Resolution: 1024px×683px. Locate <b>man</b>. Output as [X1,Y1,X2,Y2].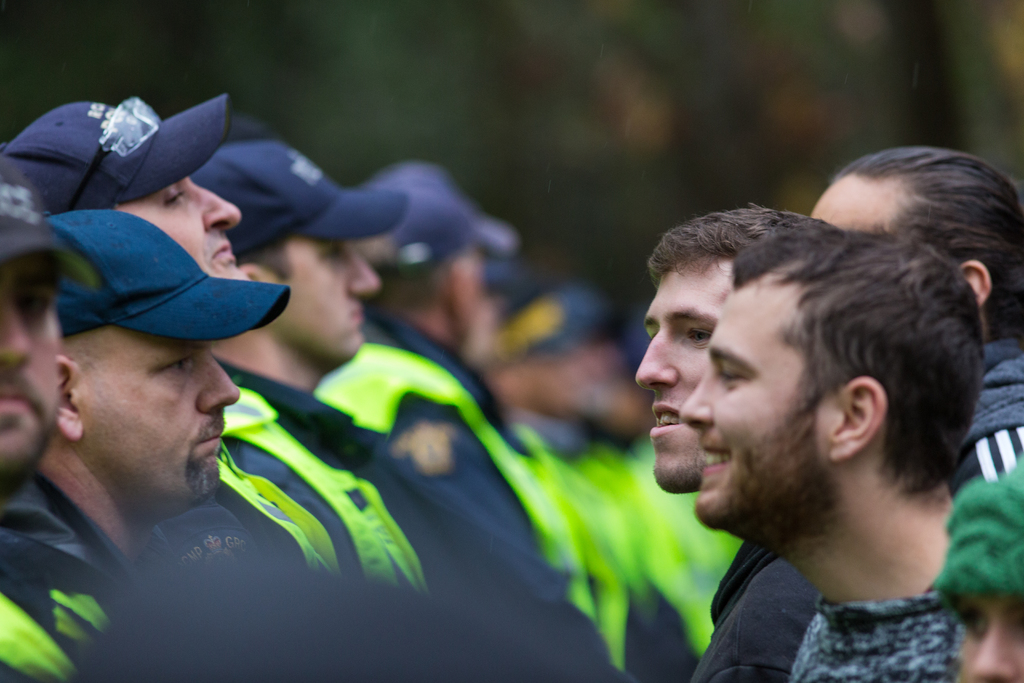
[489,304,714,682].
